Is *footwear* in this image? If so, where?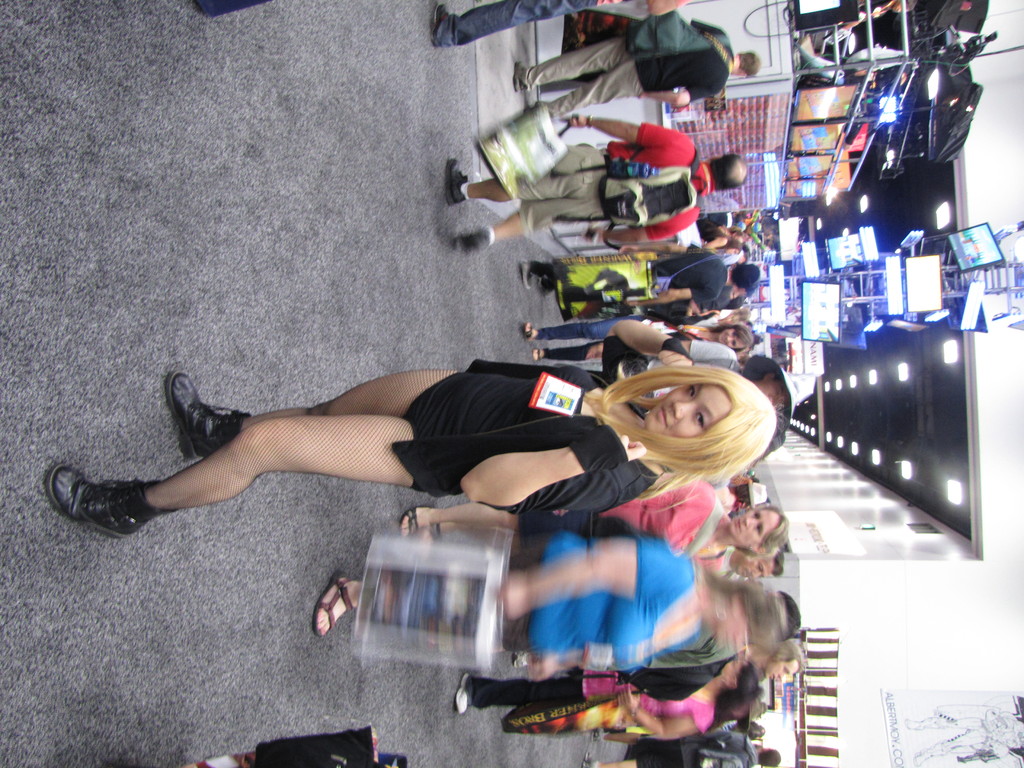
Yes, at l=584, t=755, r=596, b=767.
